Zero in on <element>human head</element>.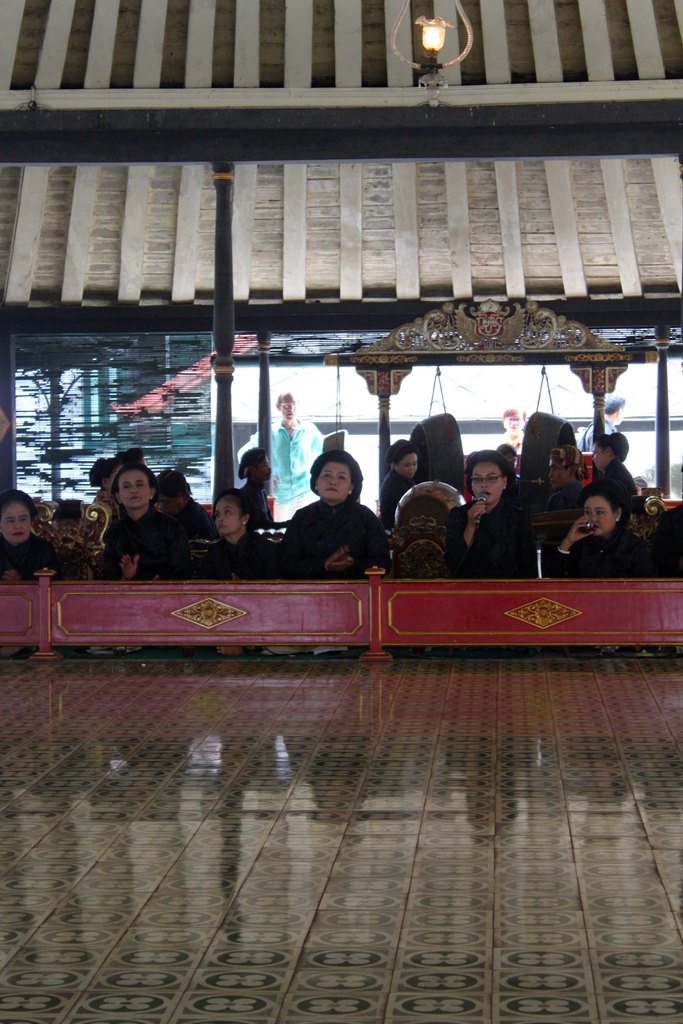
Zeroed in: box=[584, 483, 622, 536].
